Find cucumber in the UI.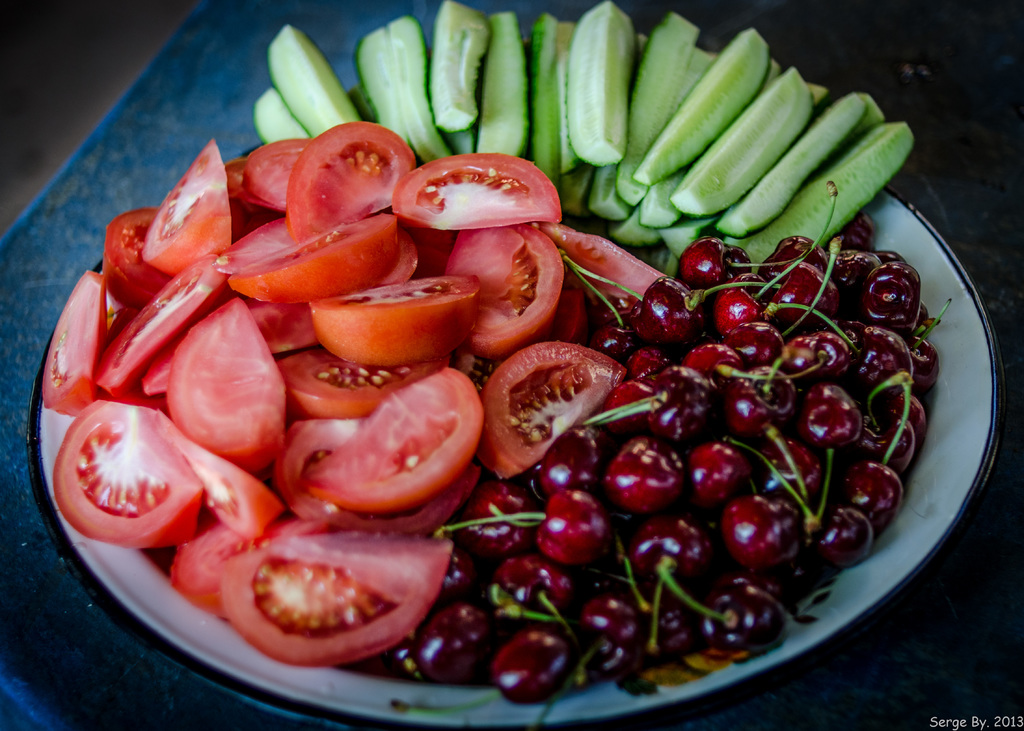
UI element at [x1=257, y1=33, x2=343, y2=137].
